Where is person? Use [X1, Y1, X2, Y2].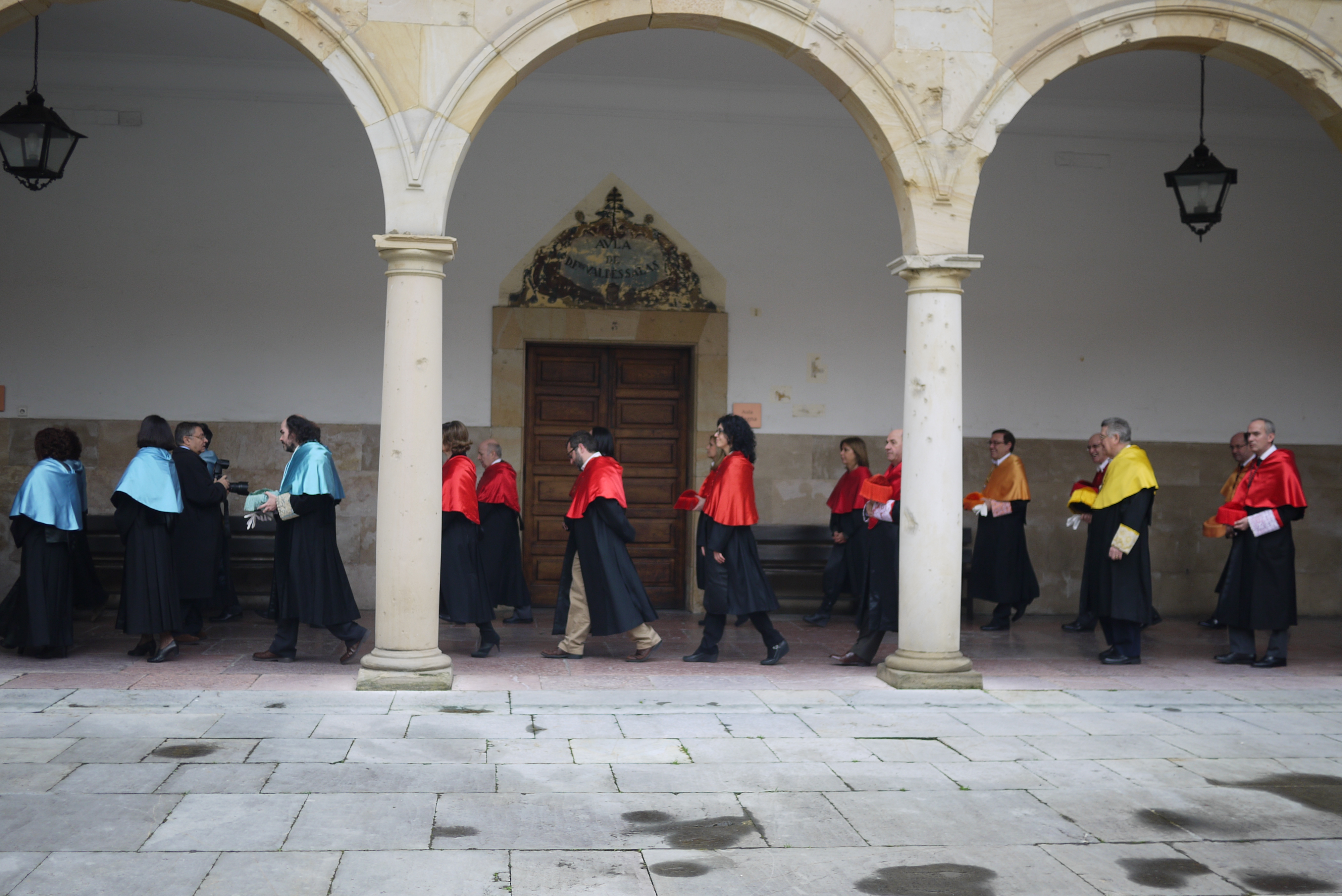
[278, 143, 301, 220].
